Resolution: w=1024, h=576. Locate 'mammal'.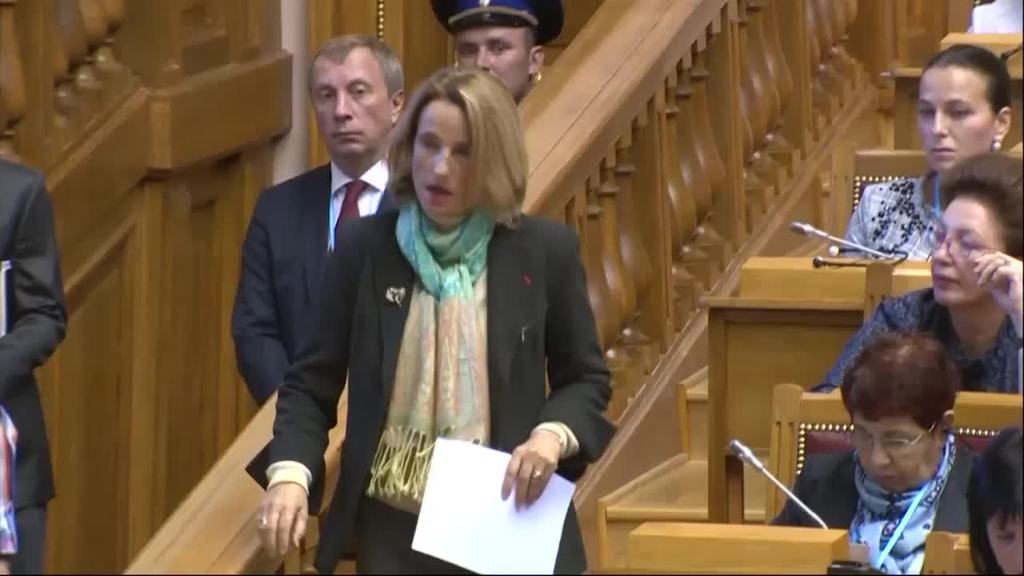
Rect(839, 44, 1022, 259).
